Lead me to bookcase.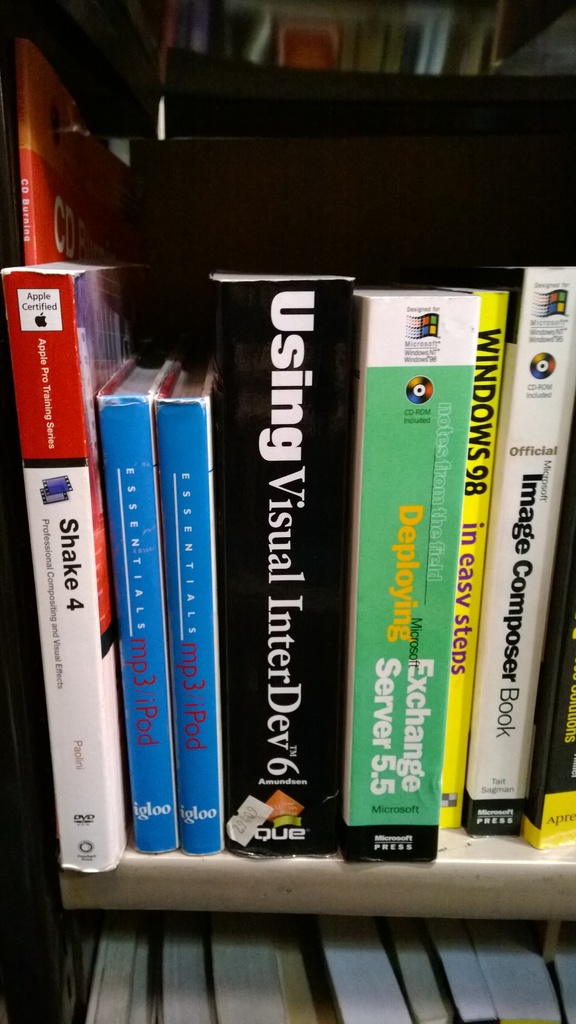
Lead to box=[12, 96, 575, 920].
